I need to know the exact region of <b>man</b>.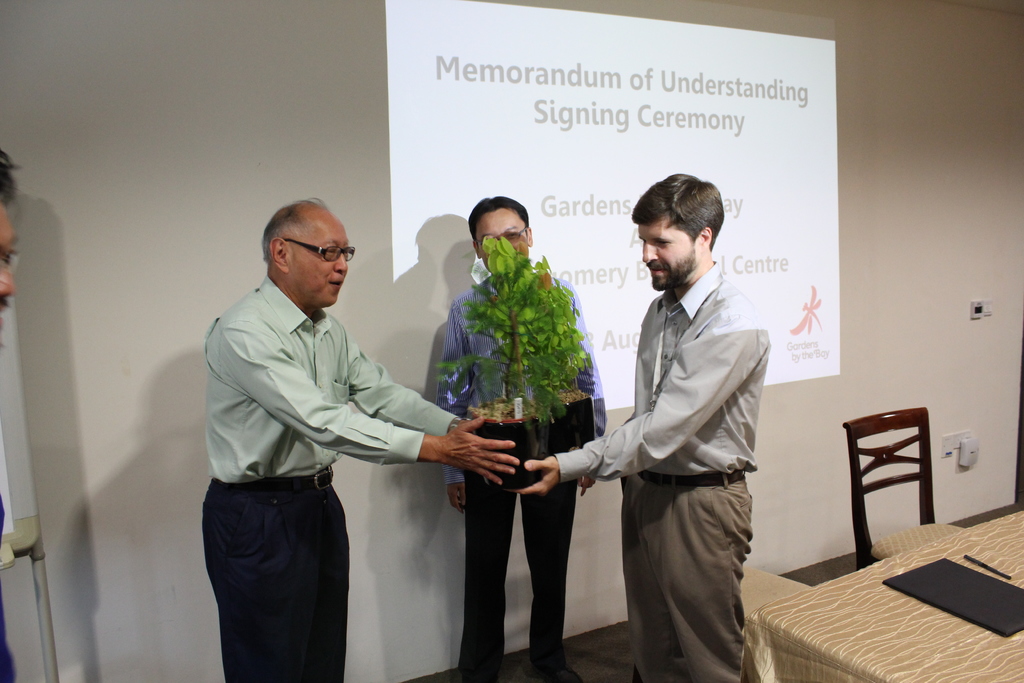
Region: (left=199, top=195, right=520, bottom=682).
